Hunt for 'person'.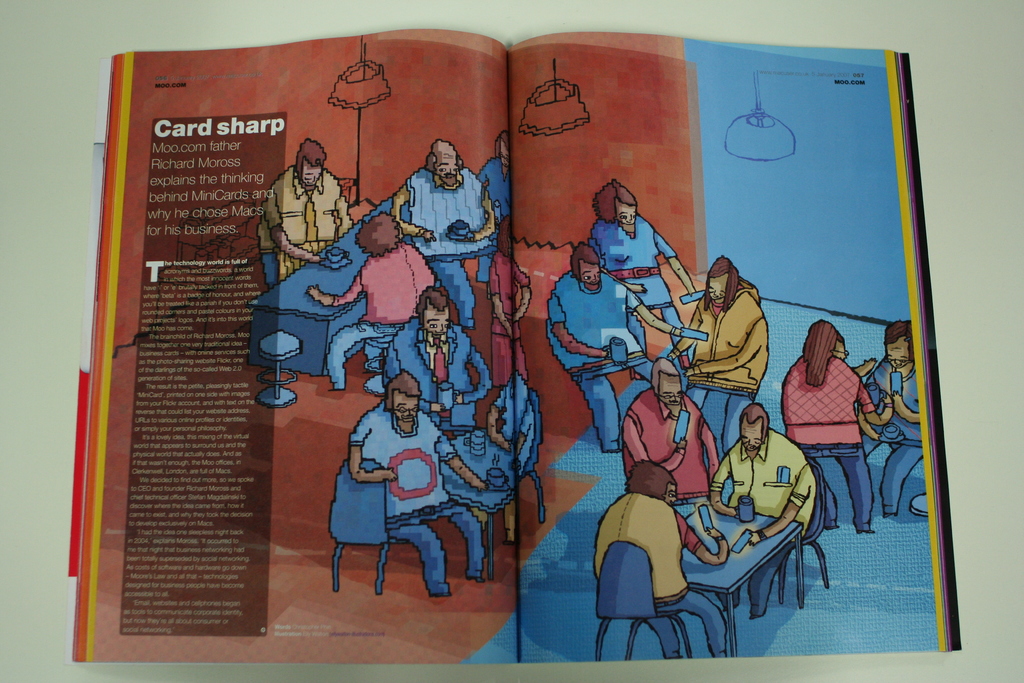
Hunted down at pyautogui.locateOnScreen(383, 286, 492, 444).
